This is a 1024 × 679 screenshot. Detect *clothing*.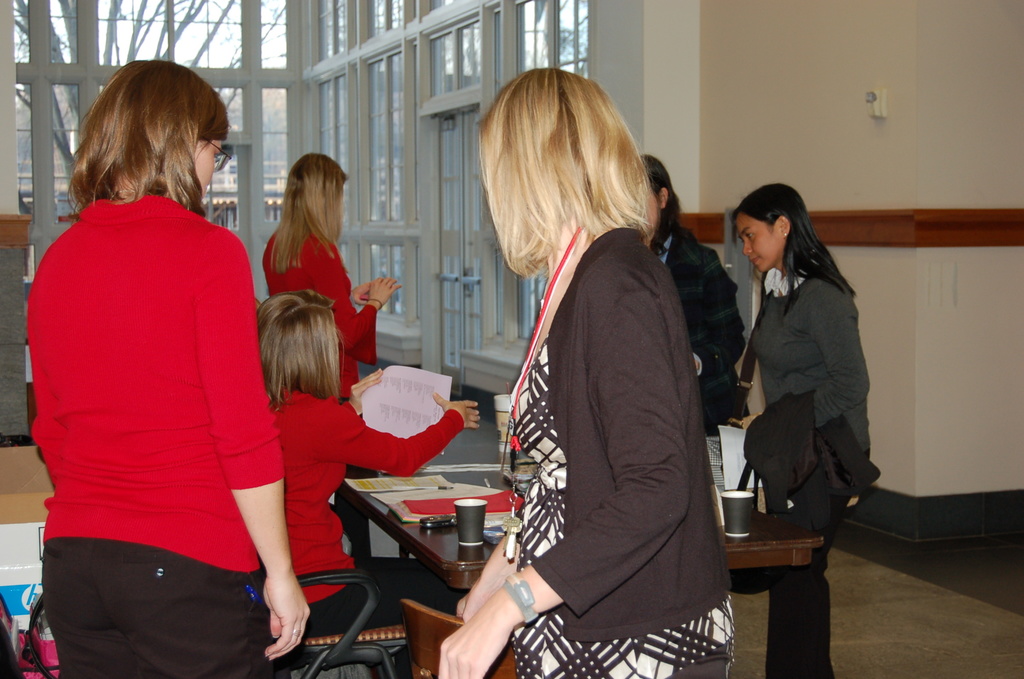
detection(504, 218, 731, 678).
